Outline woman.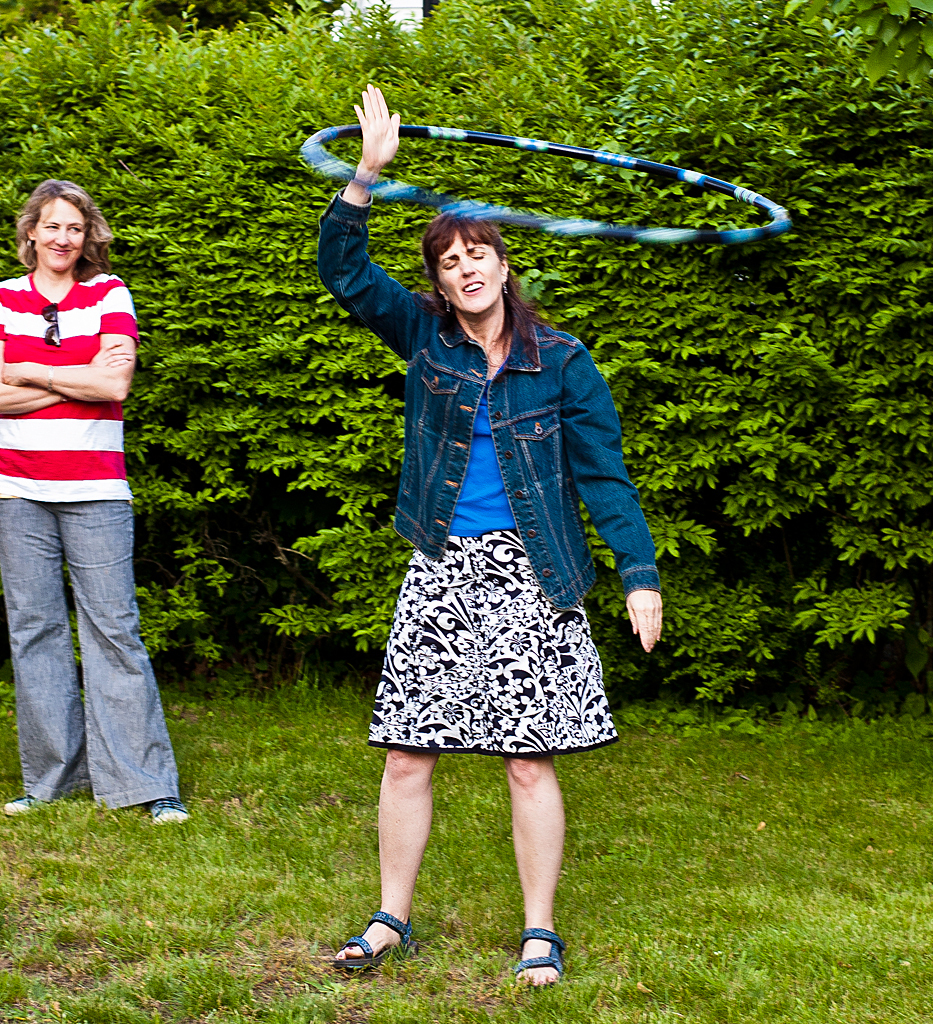
Outline: region(314, 86, 676, 991).
